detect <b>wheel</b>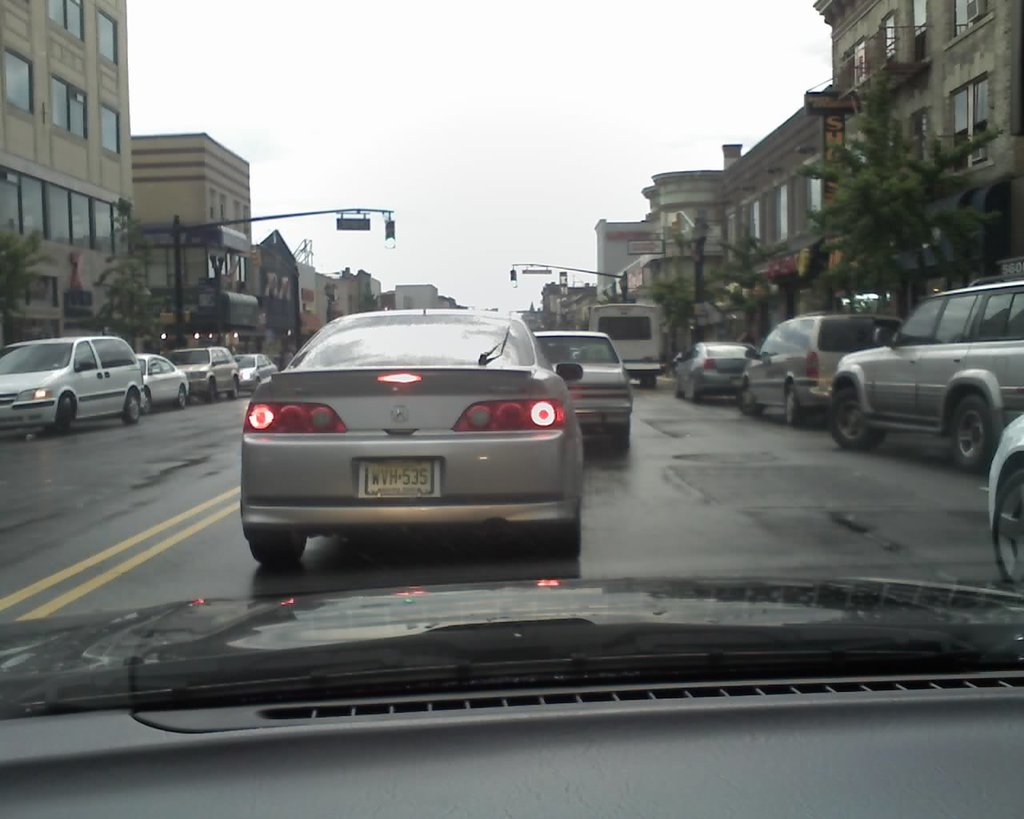
x1=692 y1=381 x2=699 y2=403
